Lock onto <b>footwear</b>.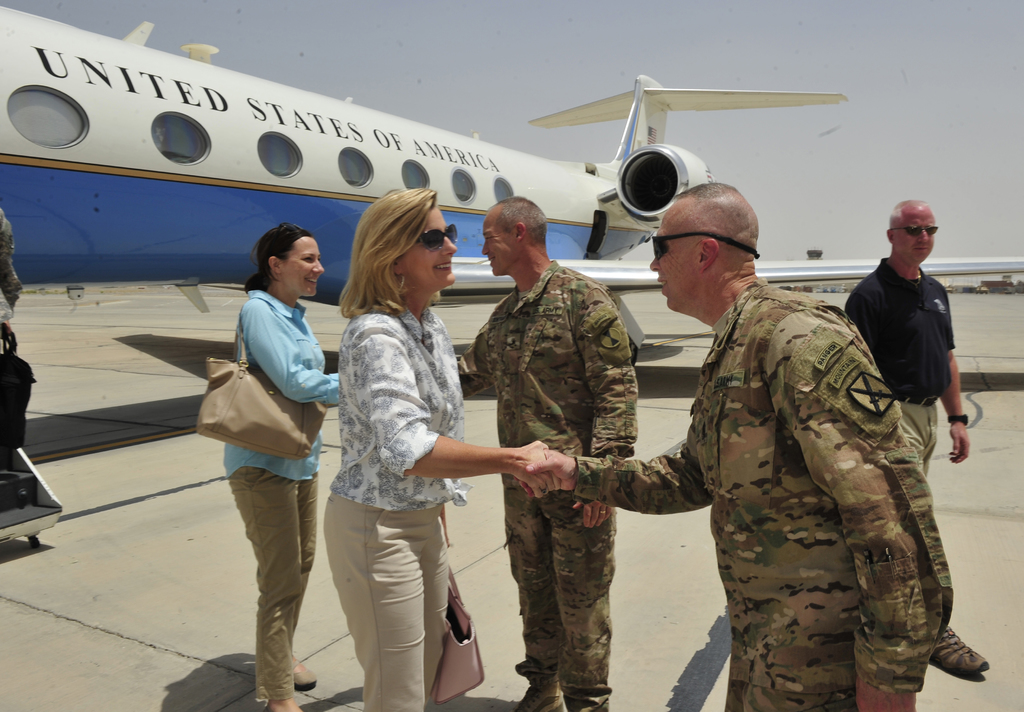
Locked: 938, 620, 1000, 696.
